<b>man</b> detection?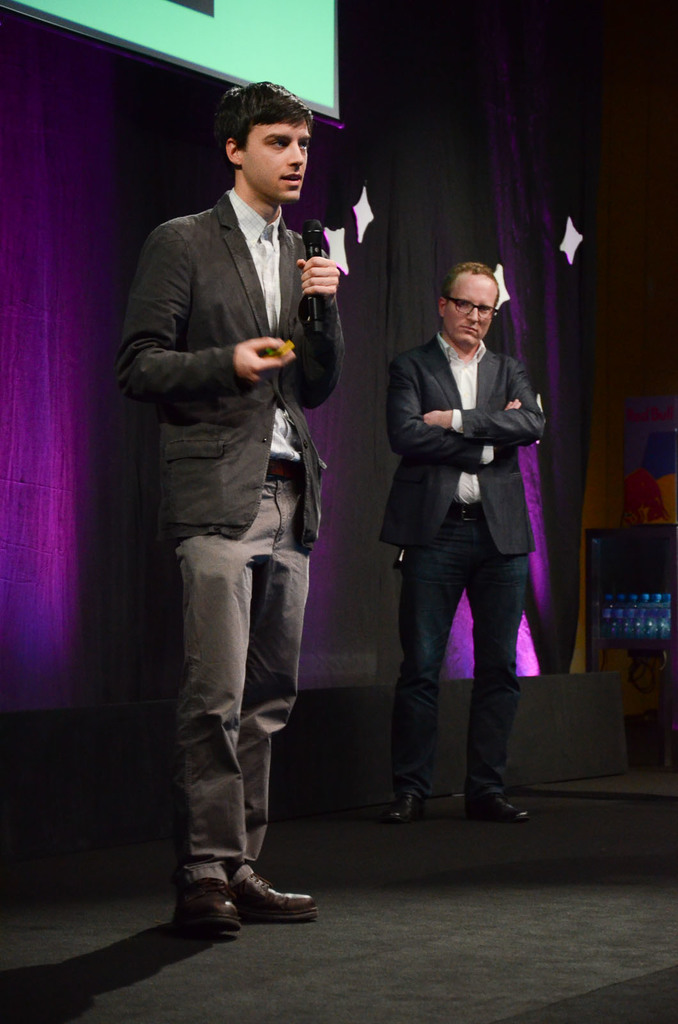
detection(389, 259, 551, 833)
